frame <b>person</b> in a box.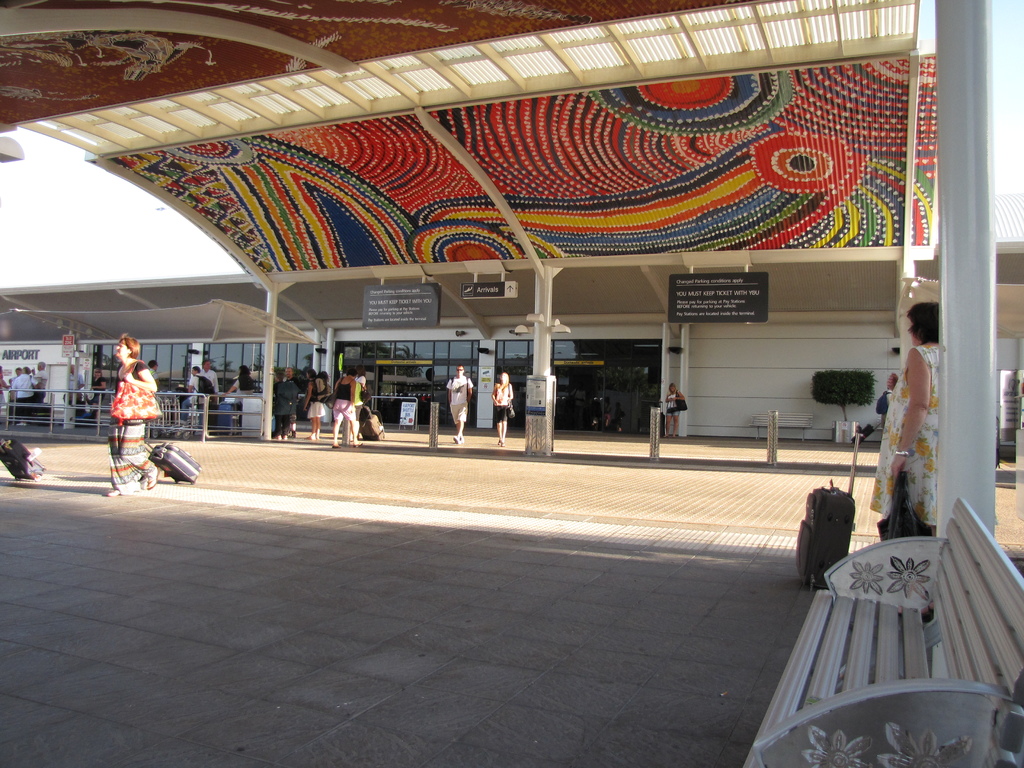
(268,367,298,437).
